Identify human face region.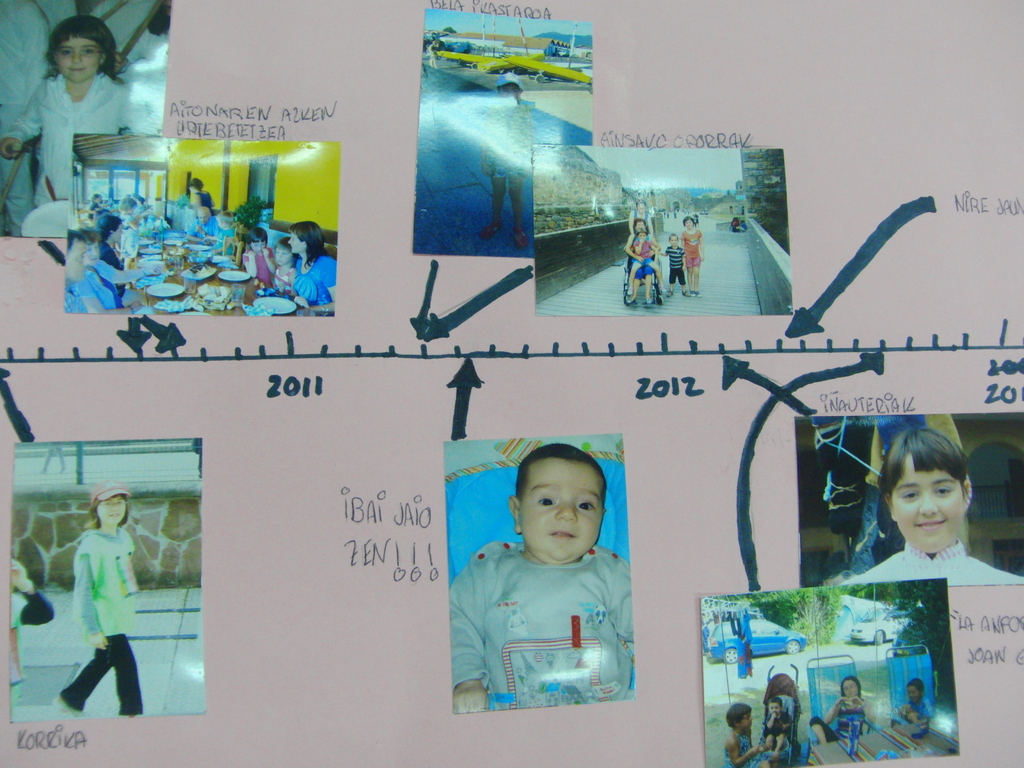
Region: Rect(56, 32, 113, 80).
